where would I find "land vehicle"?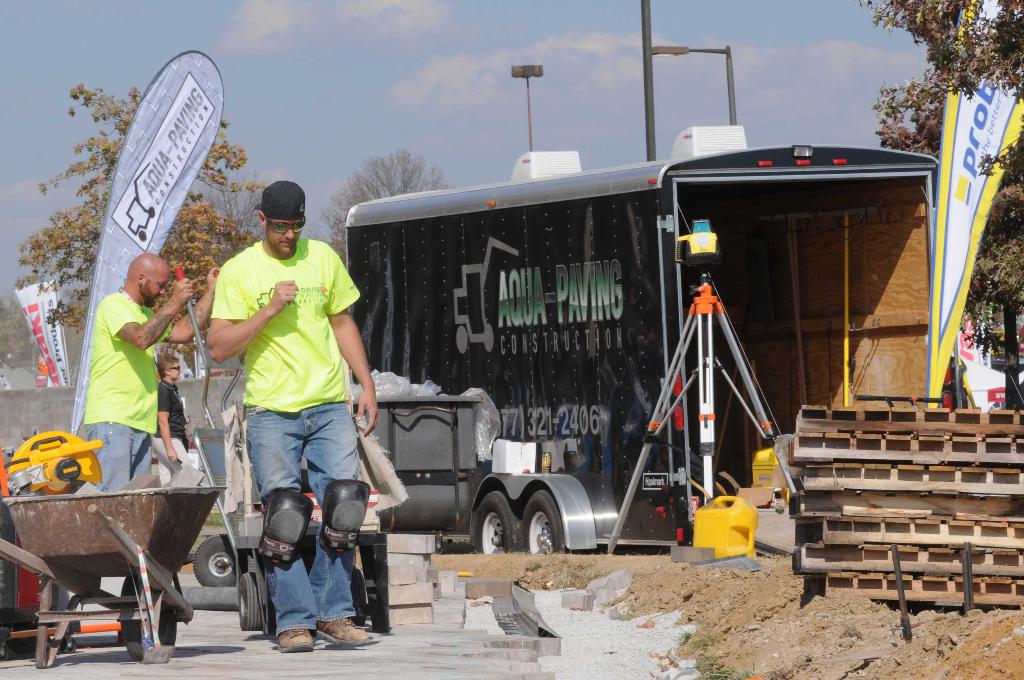
At 132:141:981:611.
